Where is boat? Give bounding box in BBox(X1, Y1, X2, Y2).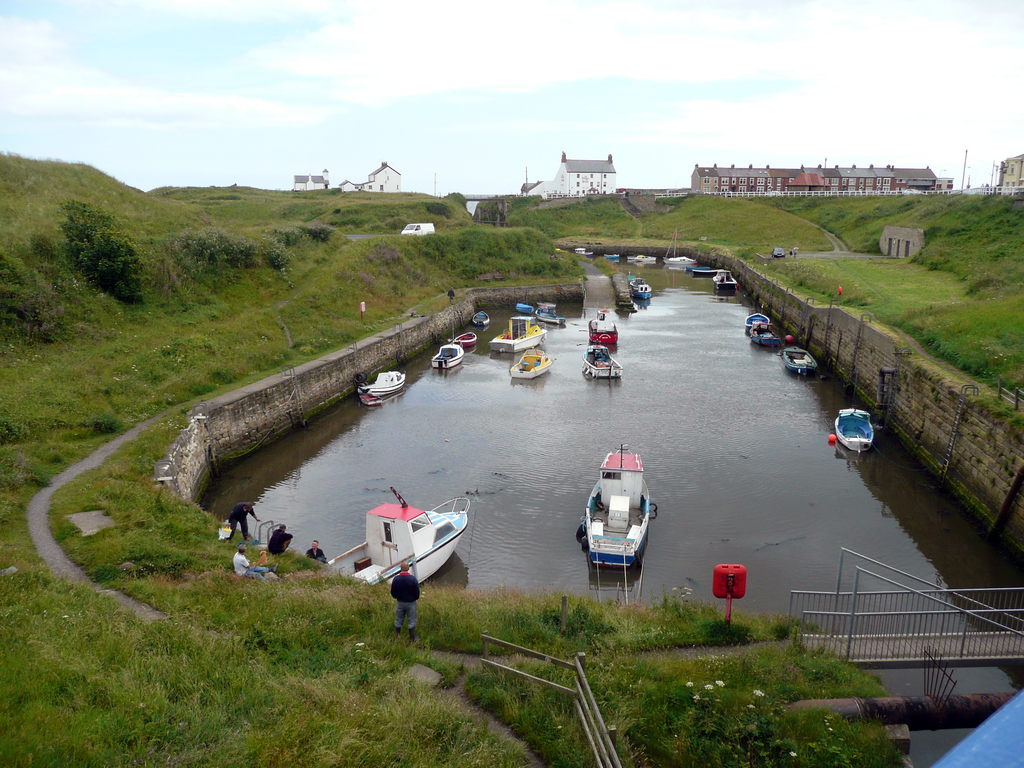
BBox(710, 266, 738, 296).
